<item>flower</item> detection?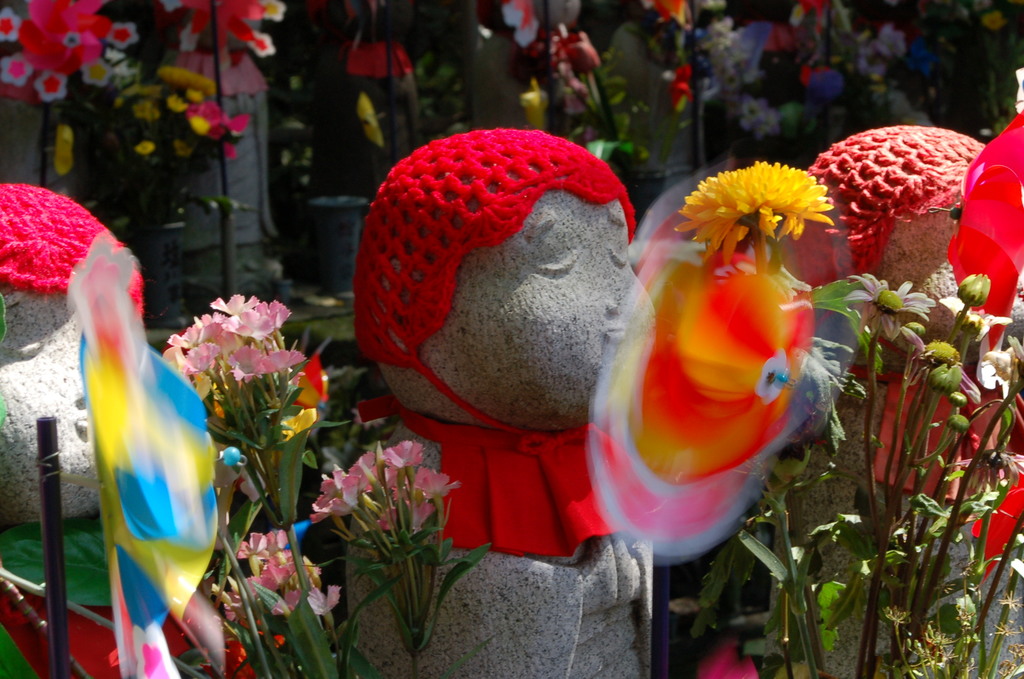
905:336:982:387
